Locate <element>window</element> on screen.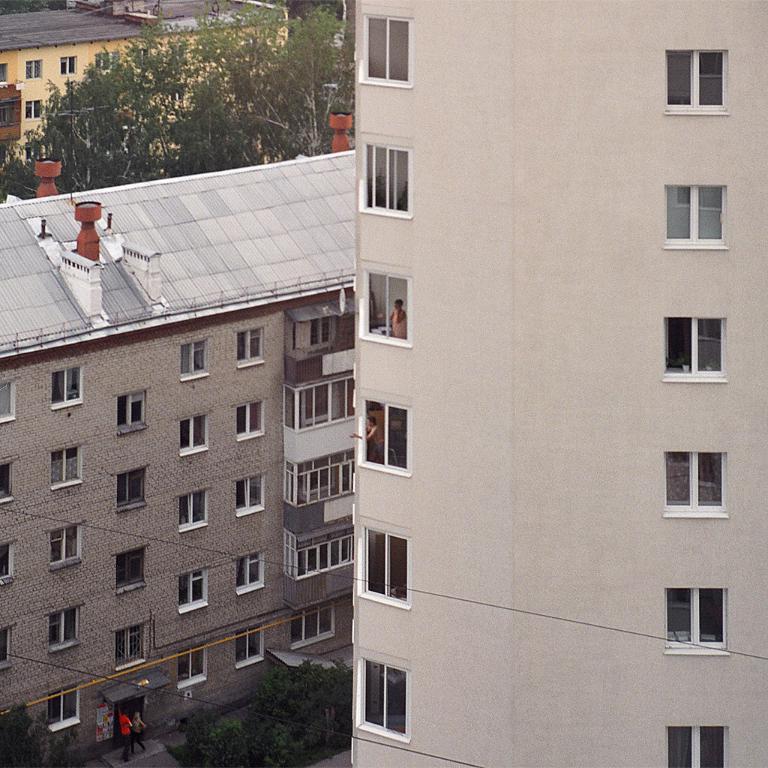
On screen at detection(297, 613, 350, 642).
